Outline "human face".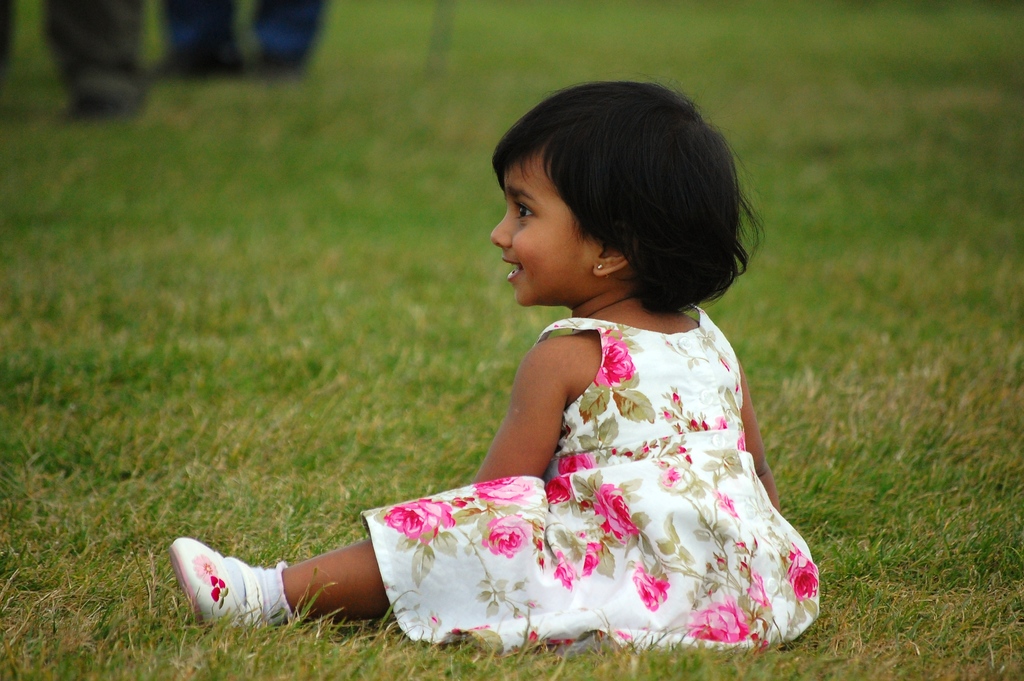
Outline: x1=490 y1=145 x2=600 y2=306.
